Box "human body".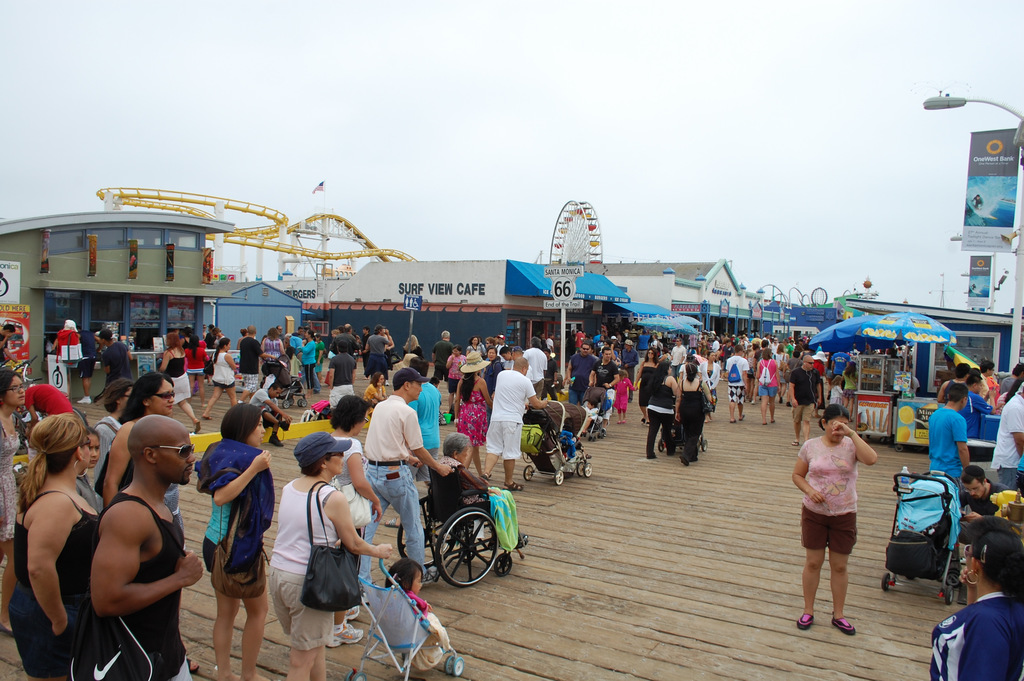
x1=830 y1=386 x2=844 y2=406.
